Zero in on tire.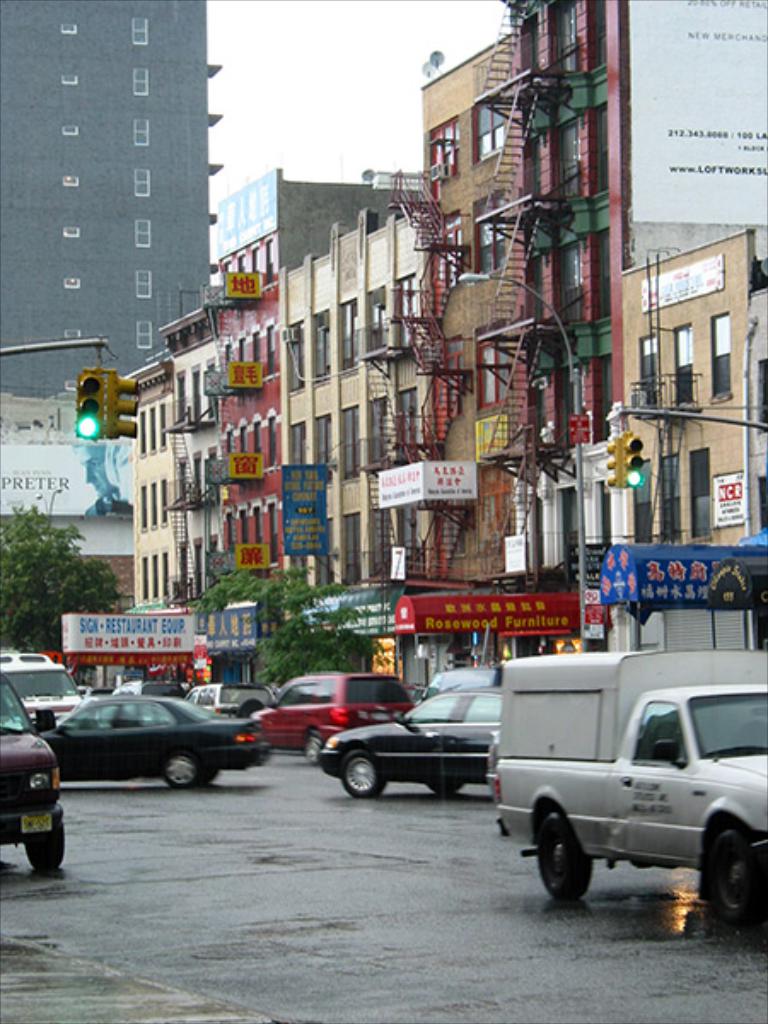
Zeroed in: crop(20, 824, 67, 869).
